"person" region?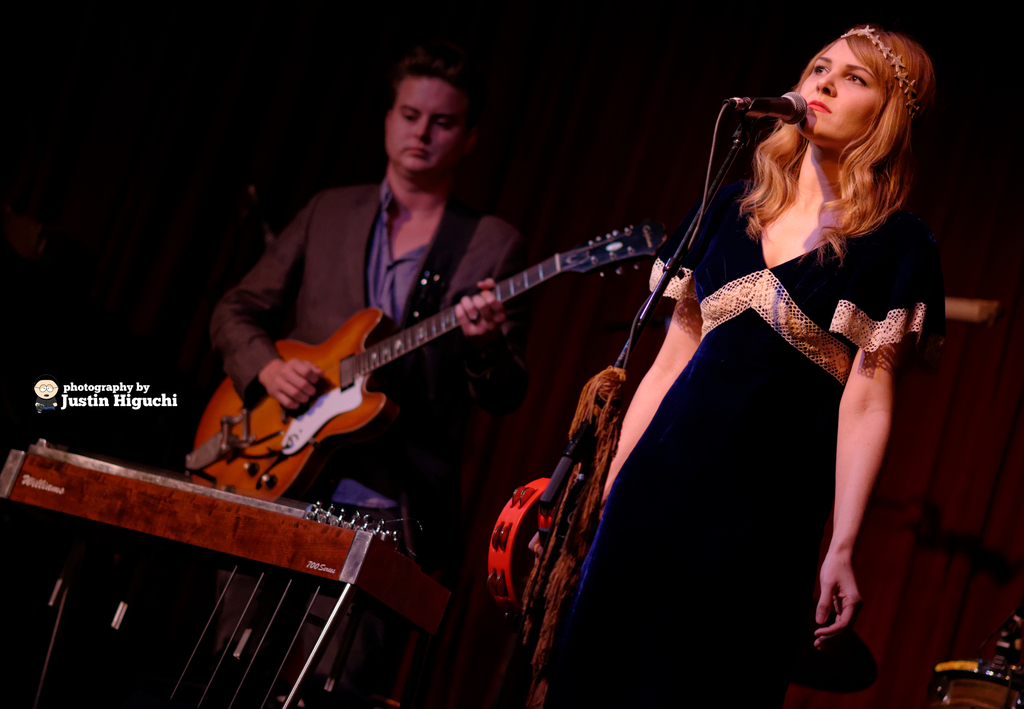
select_region(549, 23, 949, 707)
